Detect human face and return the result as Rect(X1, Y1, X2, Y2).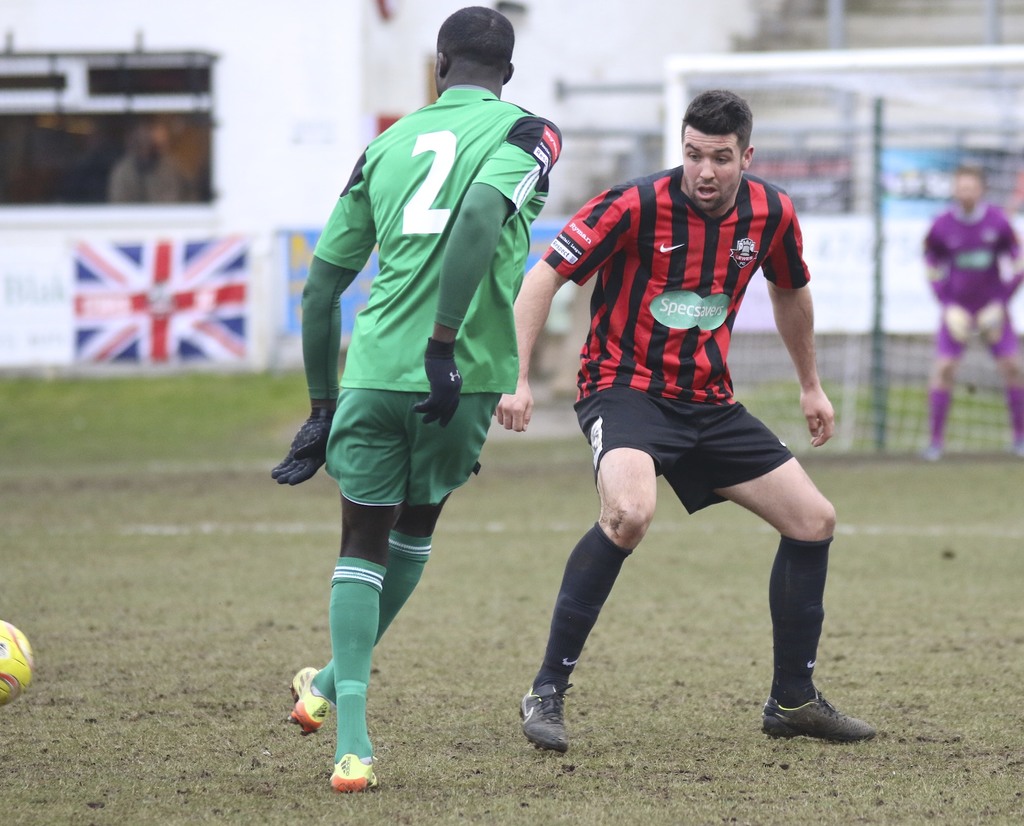
Rect(680, 131, 749, 211).
